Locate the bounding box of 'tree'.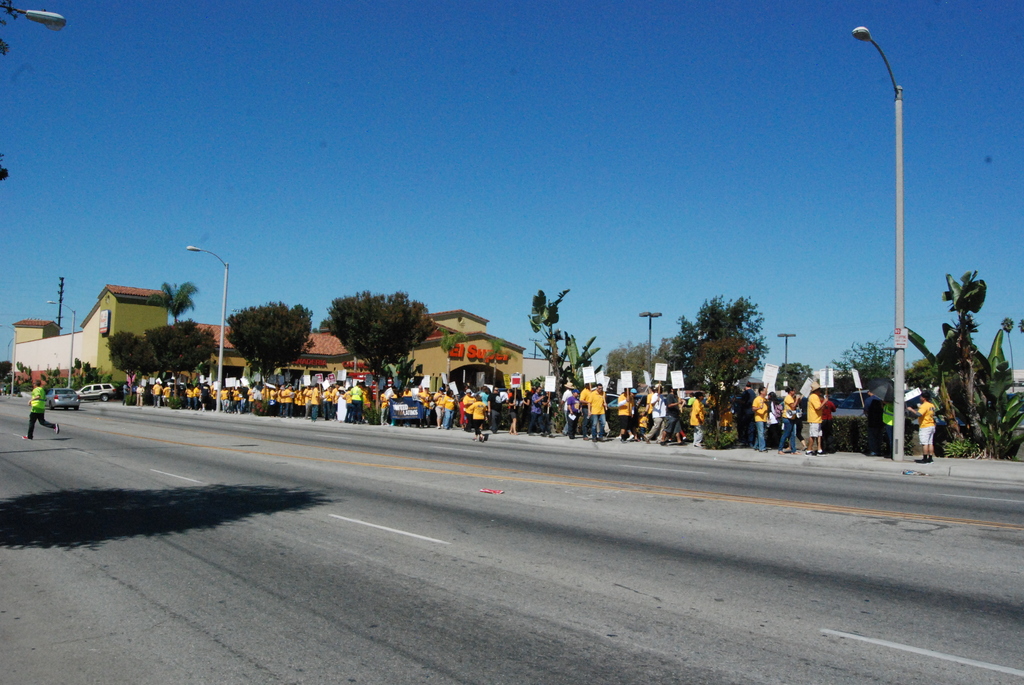
Bounding box: 106:322:157:392.
